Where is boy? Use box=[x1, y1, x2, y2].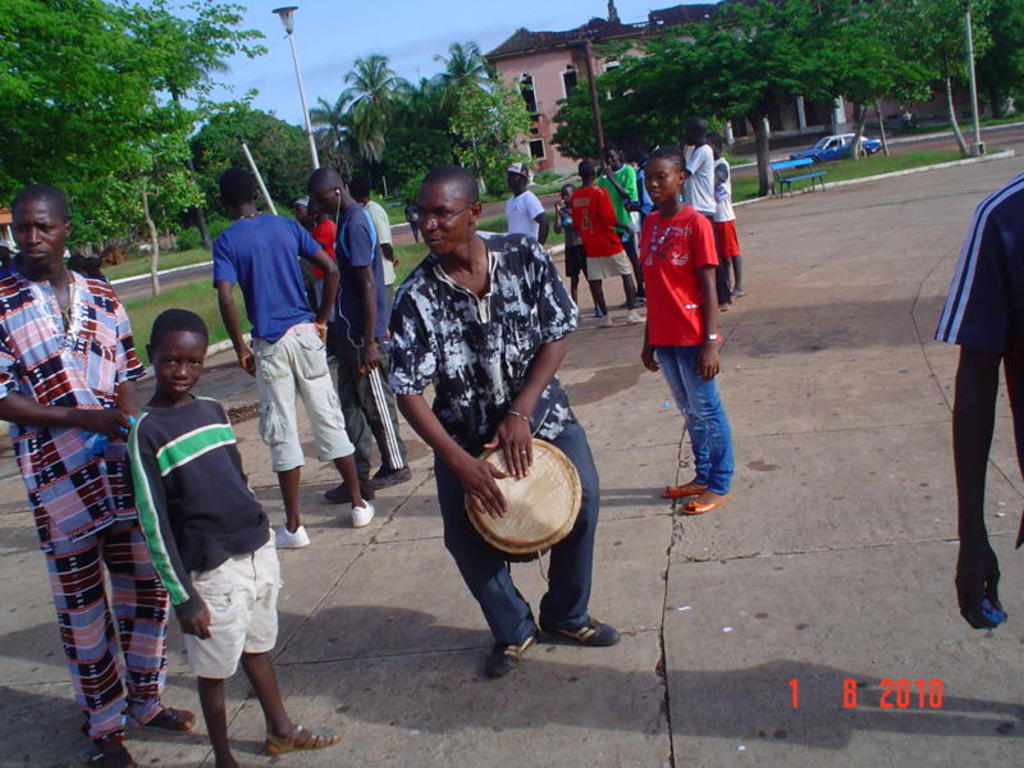
box=[549, 184, 602, 312].
